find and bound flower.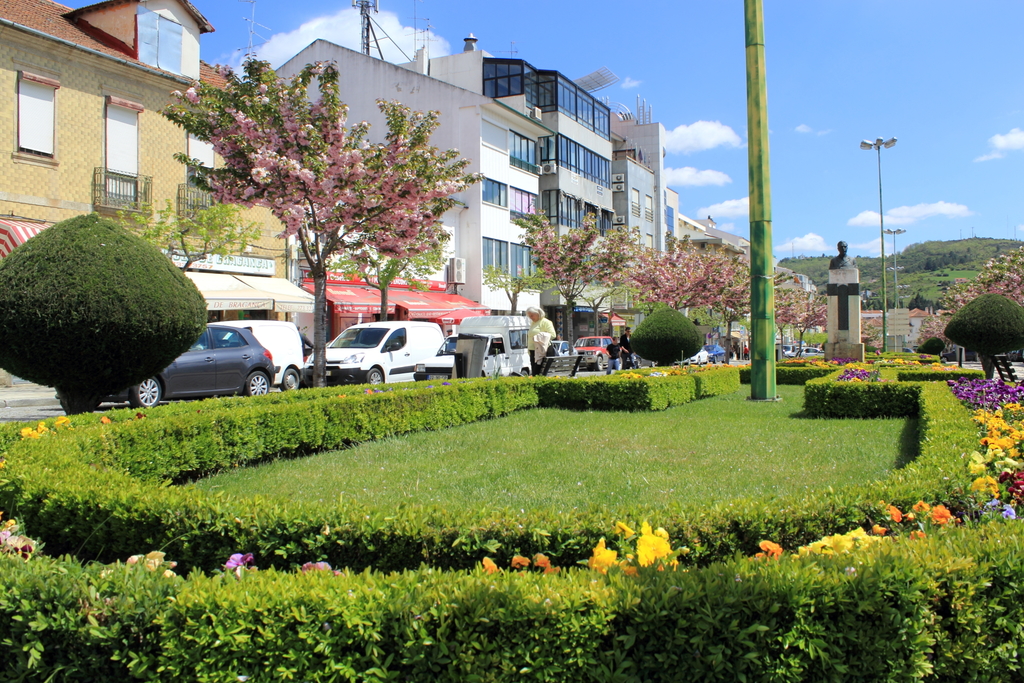
Bound: pyautogui.locateOnScreen(19, 420, 49, 439).
